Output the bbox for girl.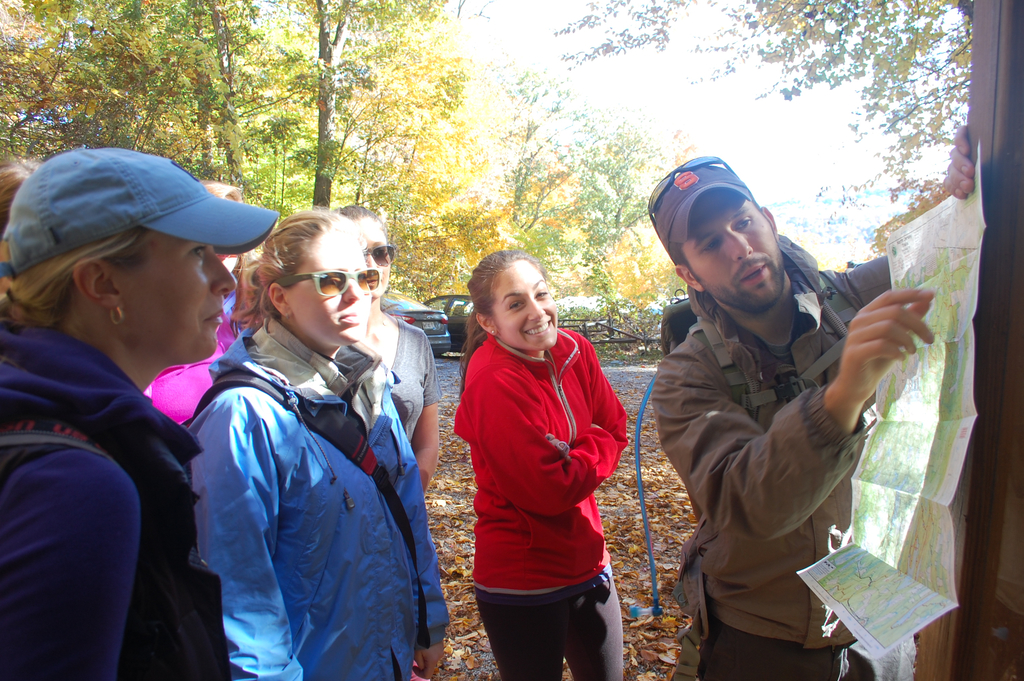
<region>179, 212, 453, 680</region>.
